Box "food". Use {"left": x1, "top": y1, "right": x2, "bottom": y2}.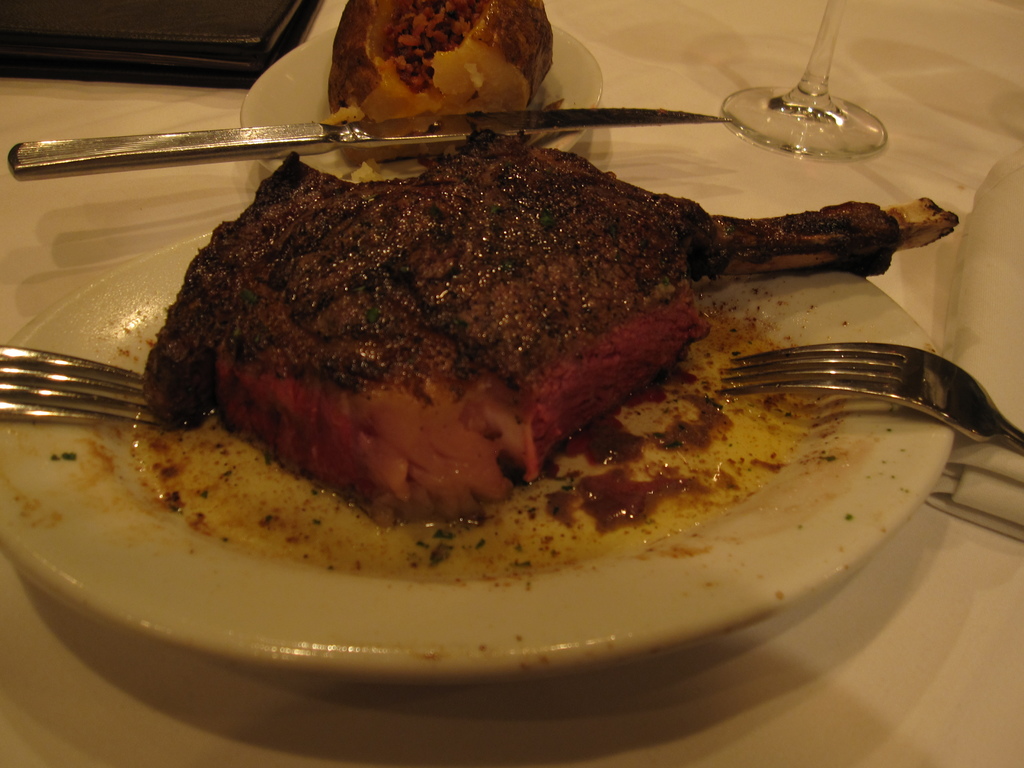
{"left": 327, "top": 0, "right": 561, "bottom": 184}.
